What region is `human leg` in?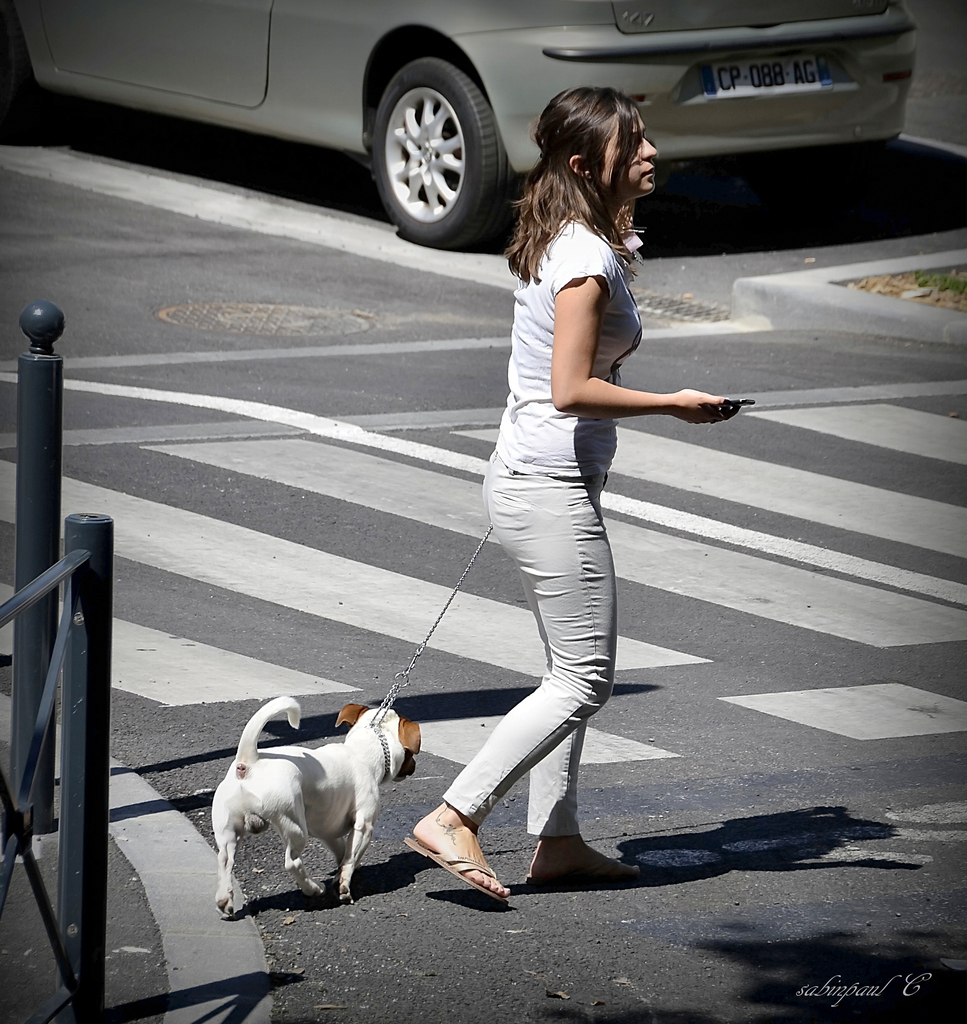
481,484,642,884.
